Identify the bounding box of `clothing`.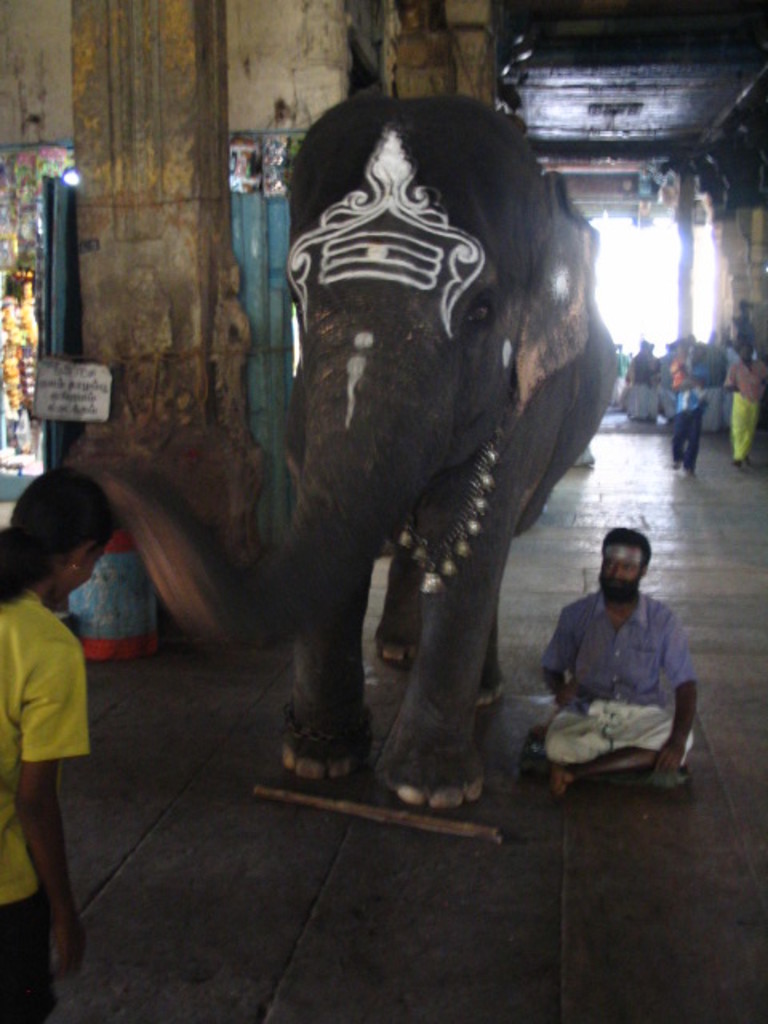
bbox=[0, 603, 96, 1022].
